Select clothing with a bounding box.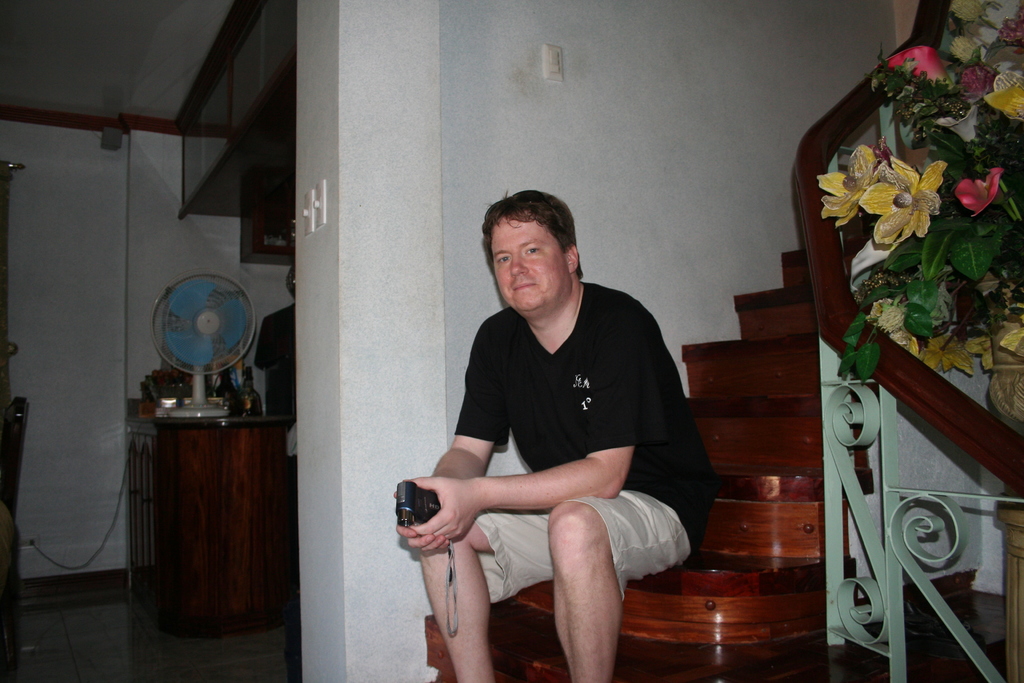
locate(424, 248, 710, 614).
